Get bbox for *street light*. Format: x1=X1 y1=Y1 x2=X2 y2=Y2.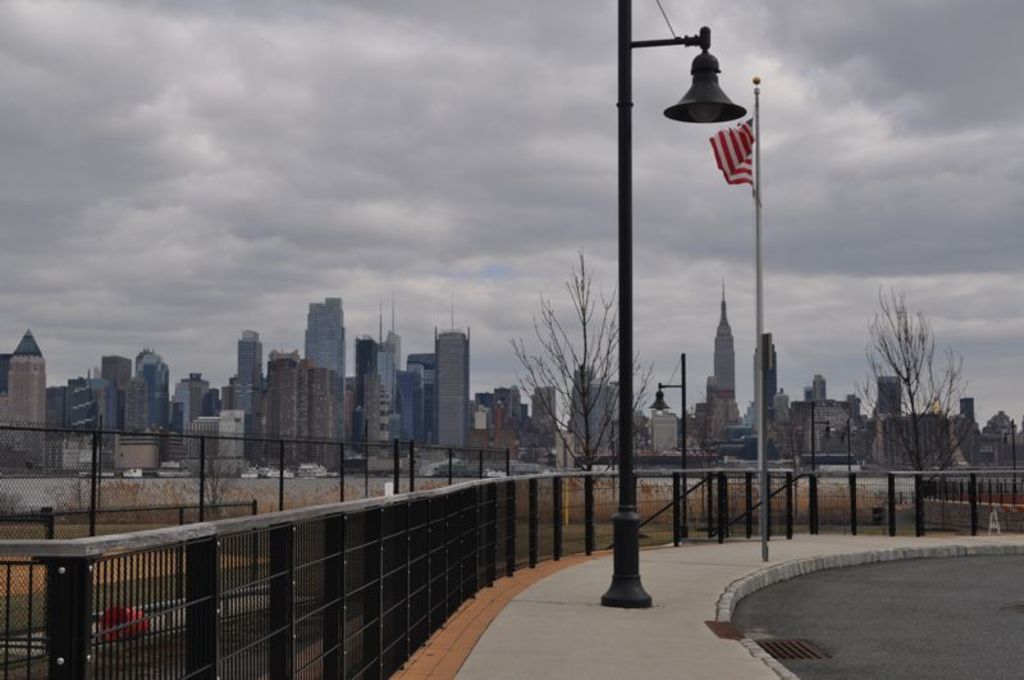
x1=1004 y1=421 x2=1023 y2=515.
